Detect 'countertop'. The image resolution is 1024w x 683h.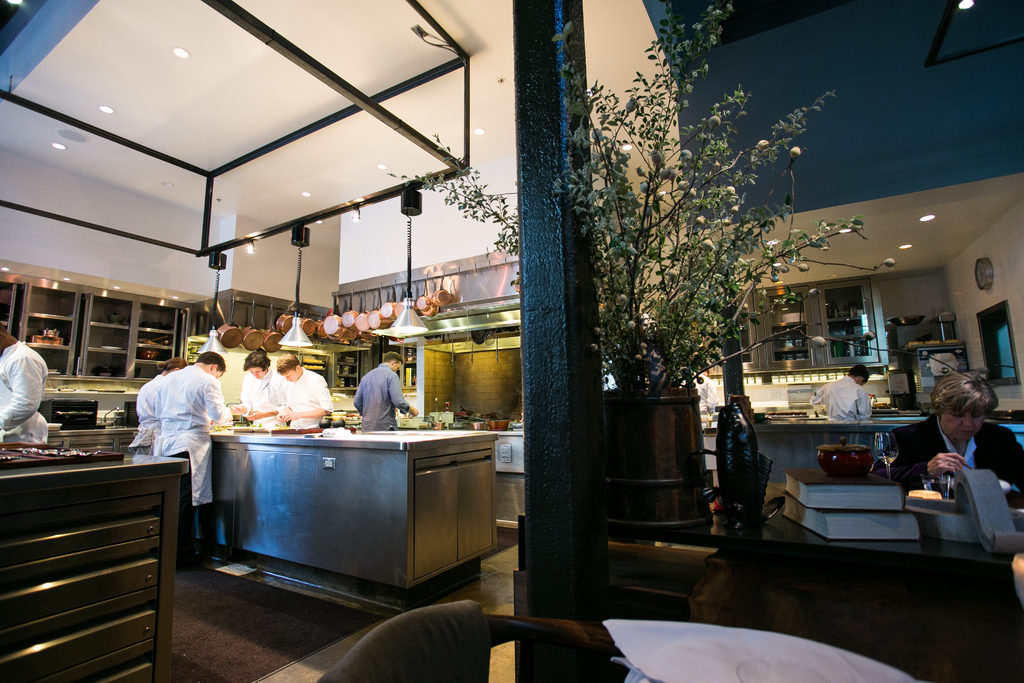
(703,418,927,439).
